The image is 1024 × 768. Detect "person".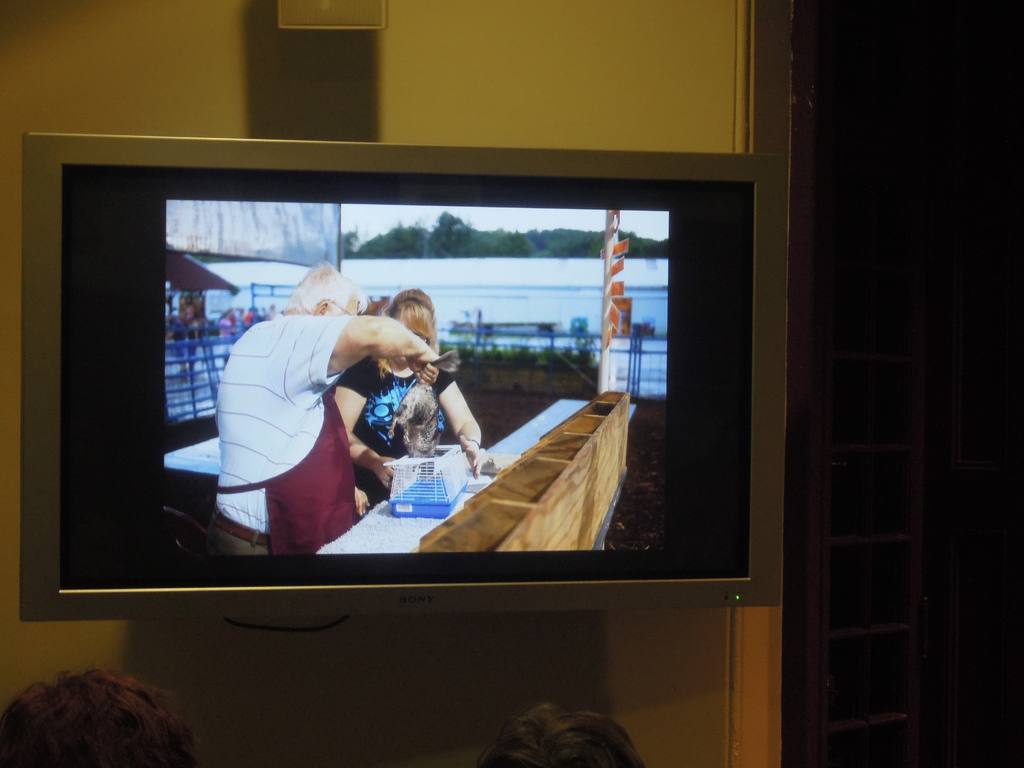
Detection: [166, 315, 184, 341].
